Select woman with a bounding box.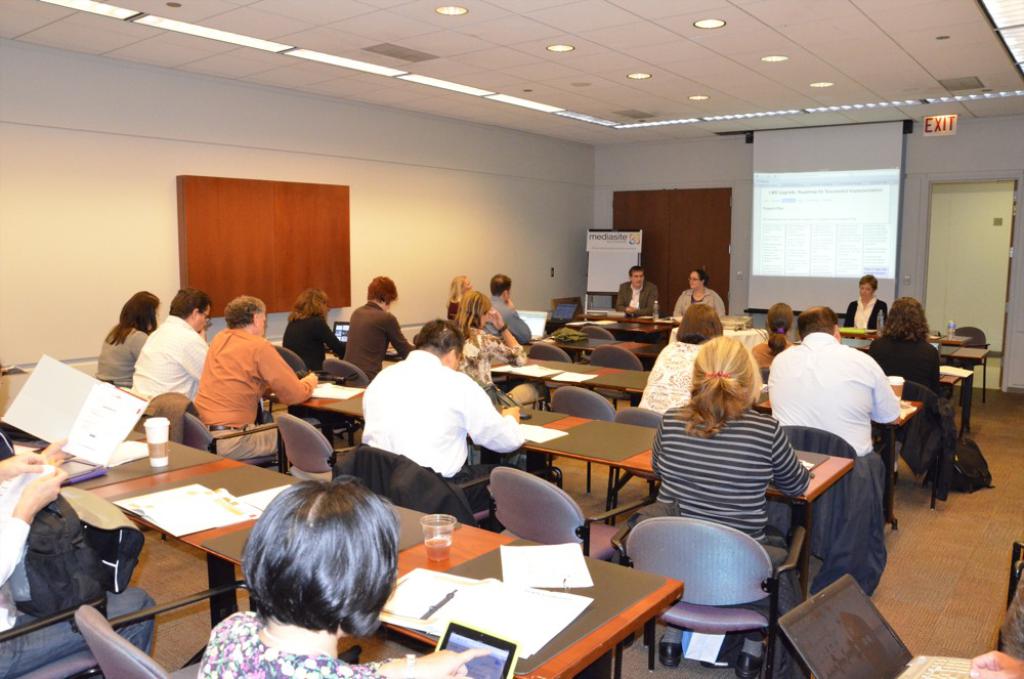
439,264,471,331.
